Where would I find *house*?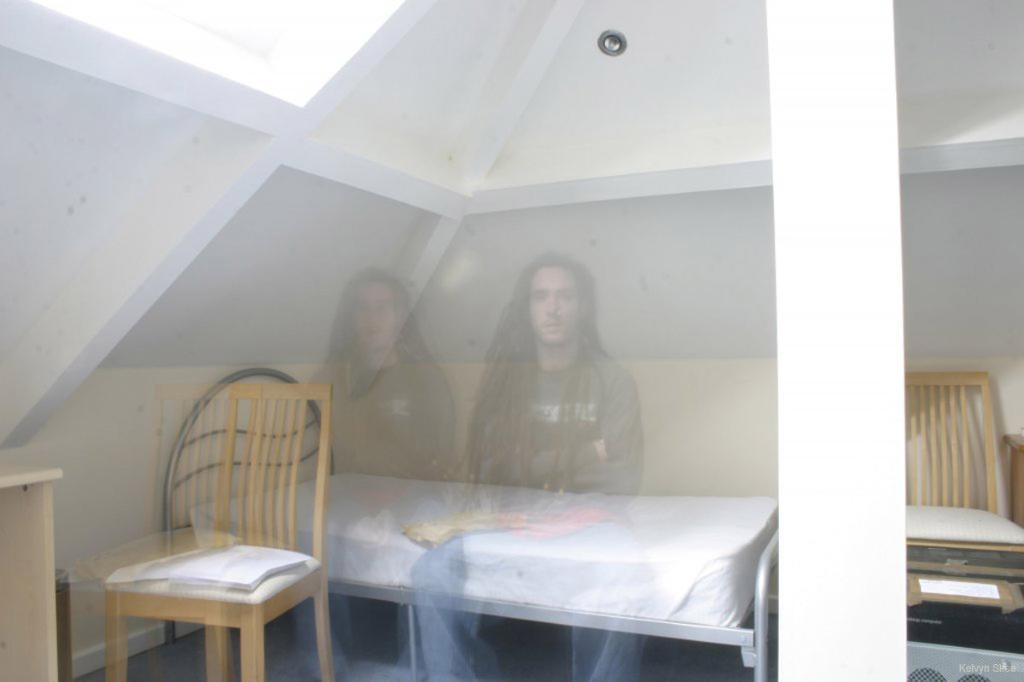
At <box>0,0,1023,681</box>.
